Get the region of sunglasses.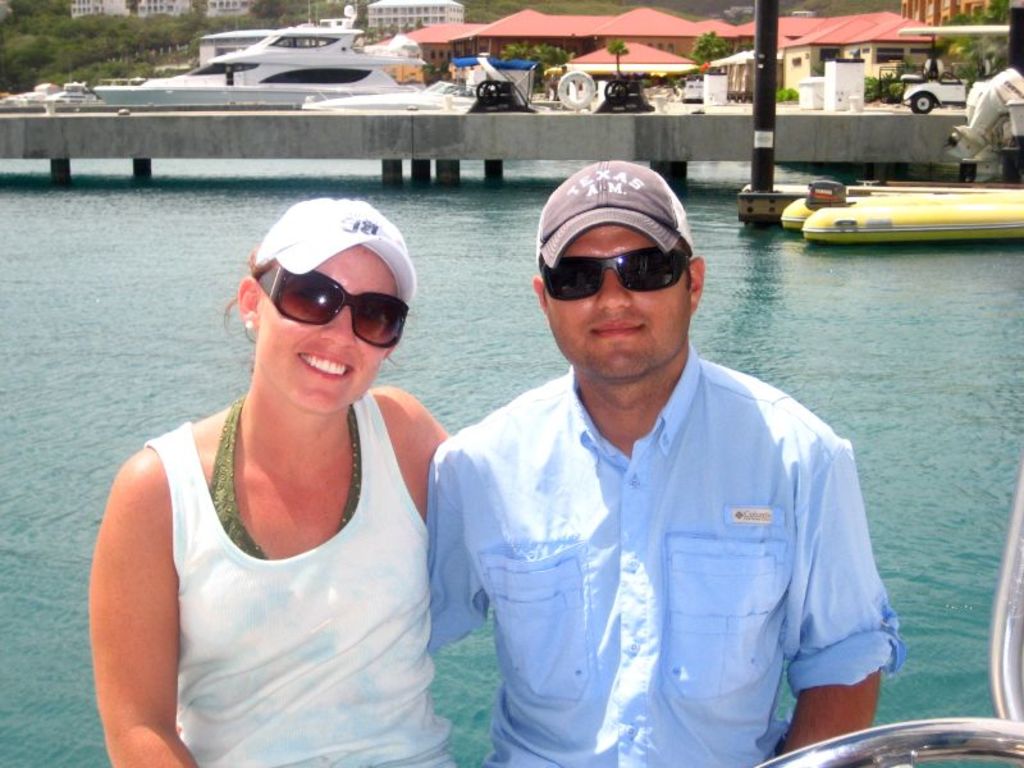
Rect(260, 265, 411, 351).
